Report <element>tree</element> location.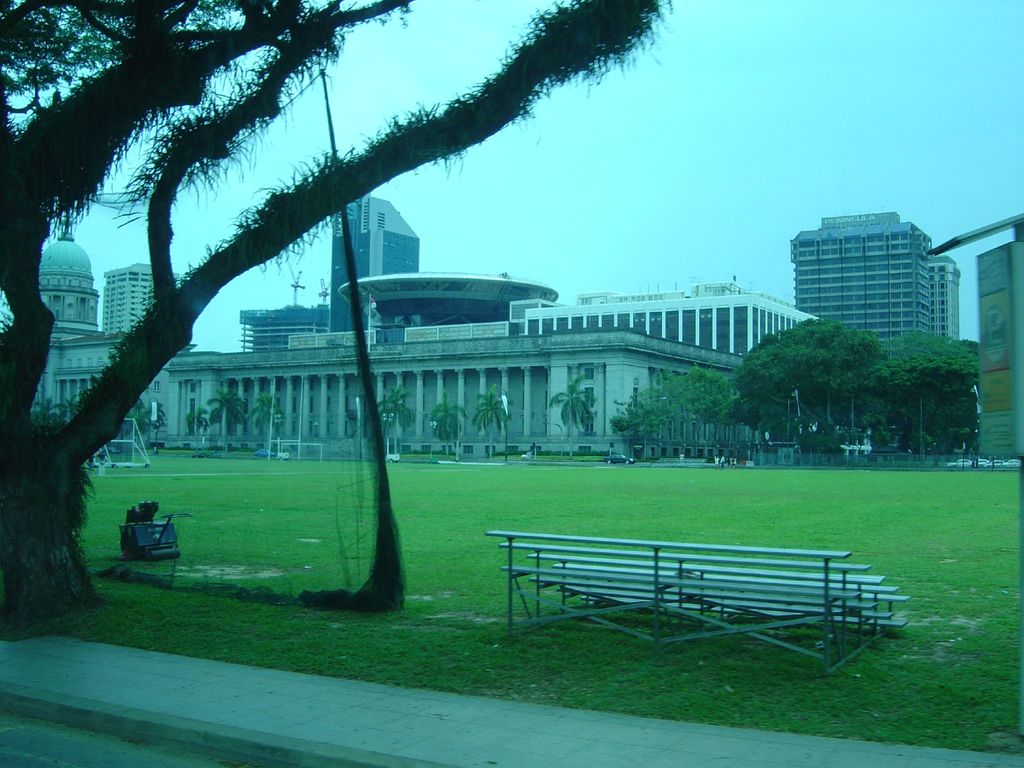
Report: select_region(28, 392, 68, 430).
